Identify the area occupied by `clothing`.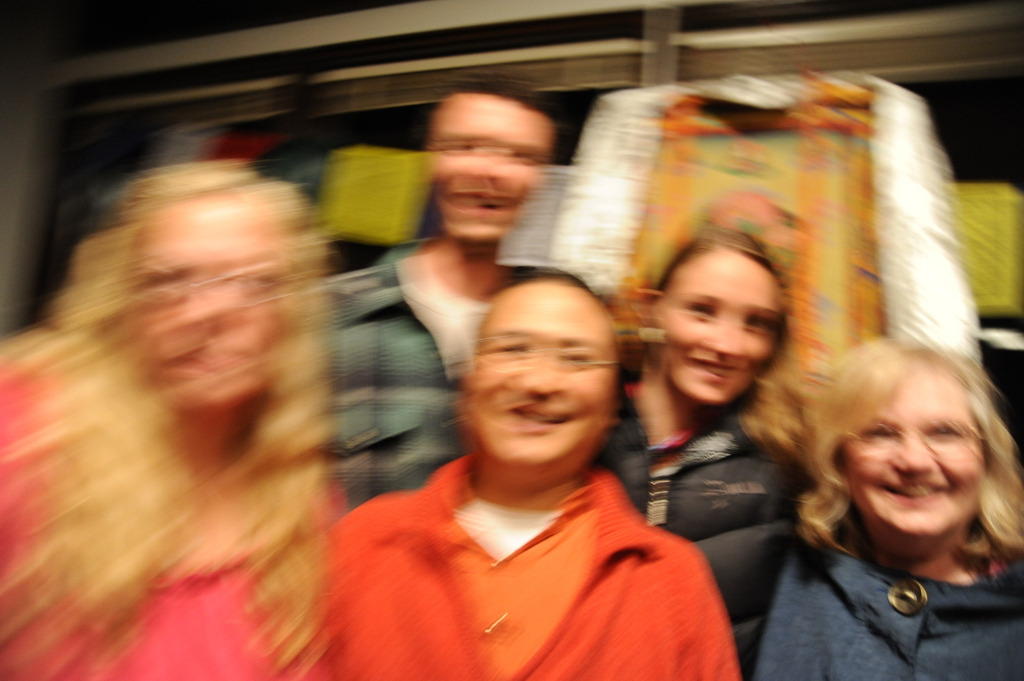
Area: (x1=293, y1=459, x2=744, y2=680).
